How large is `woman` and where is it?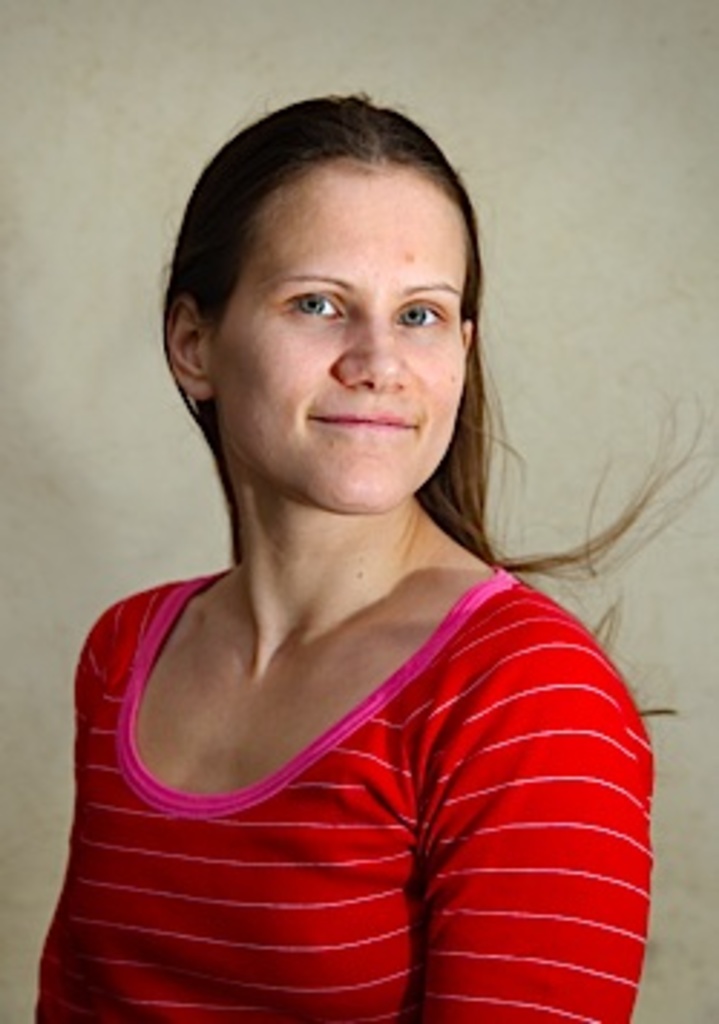
Bounding box: [left=40, top=72, right=679, bottom=1021].
